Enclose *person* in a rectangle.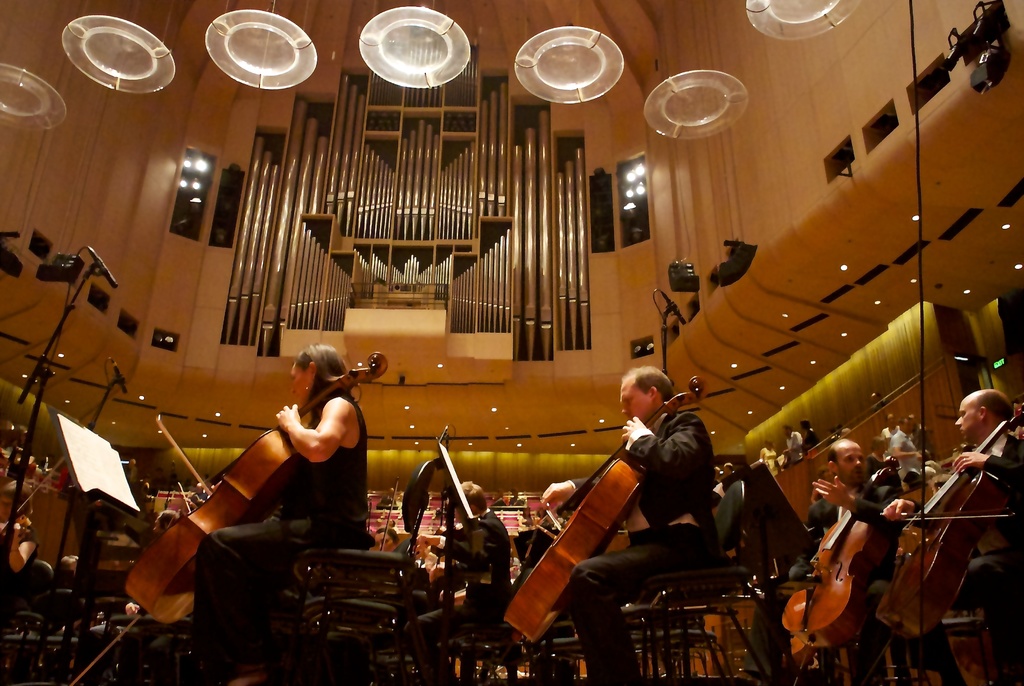
bbox=(492, 488, 524, 510).
